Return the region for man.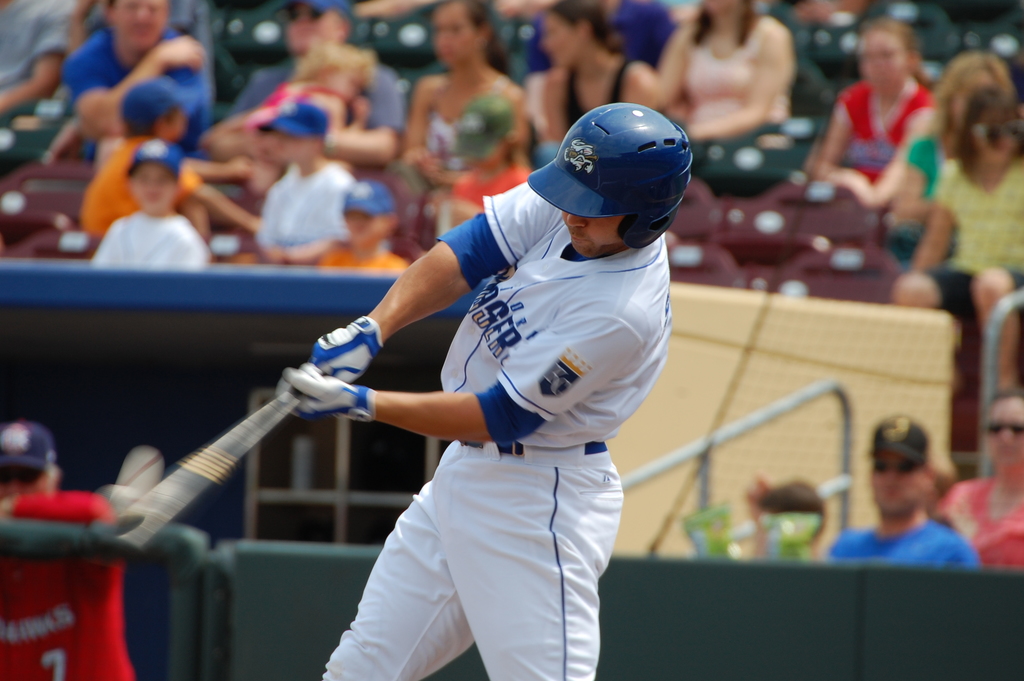
224:0:423:164.
